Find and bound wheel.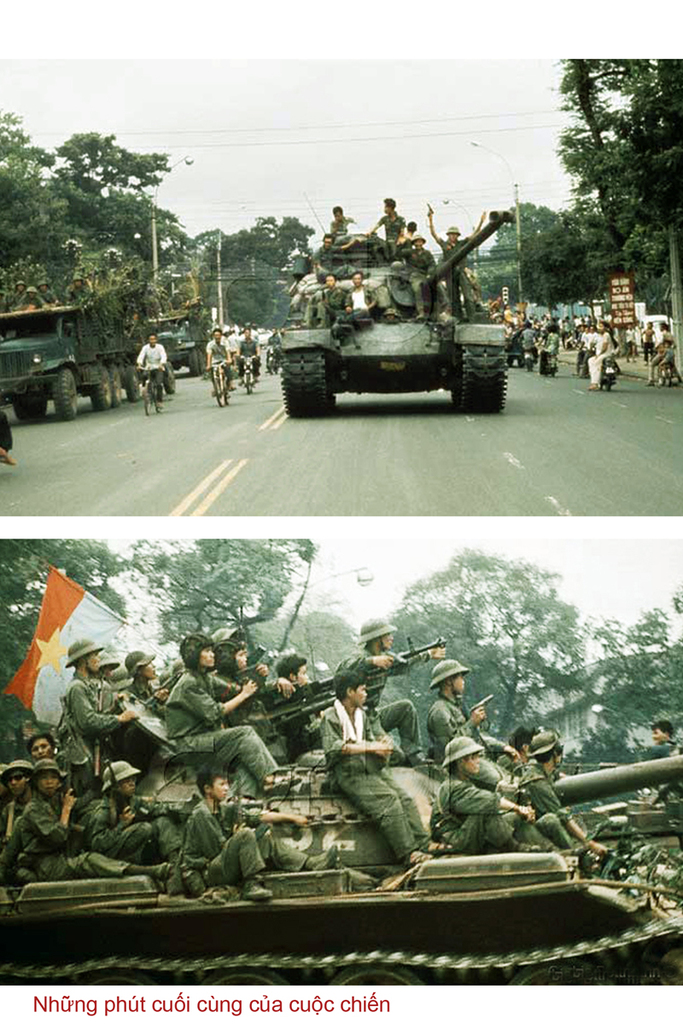
Bound: box=[27, 396, 47, 415].
